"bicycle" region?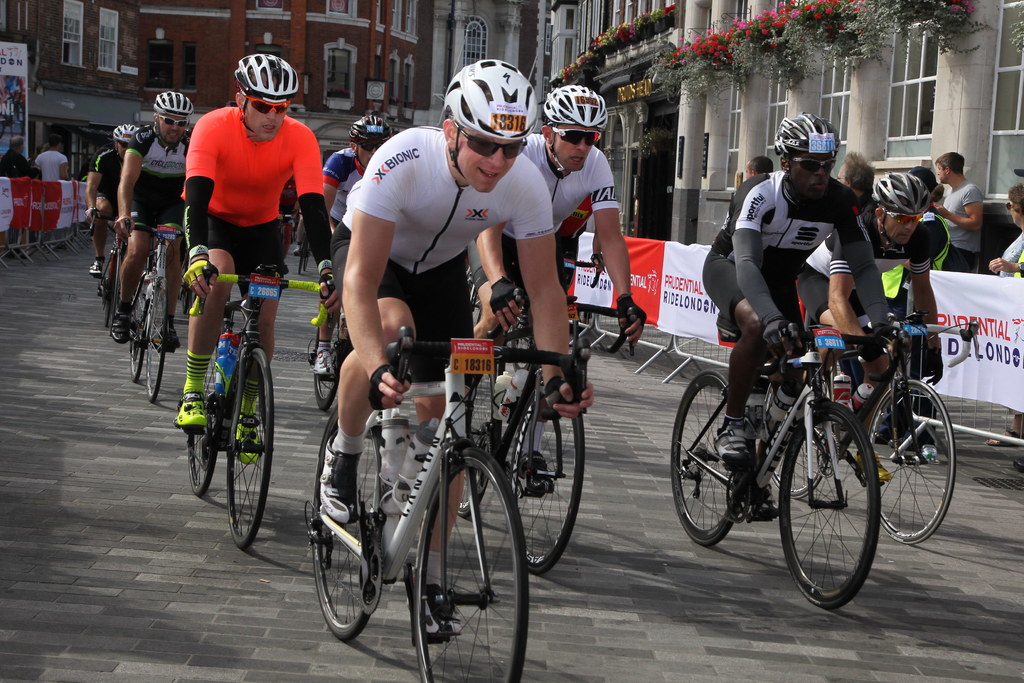
BBox(667, 305, 952, 605)
